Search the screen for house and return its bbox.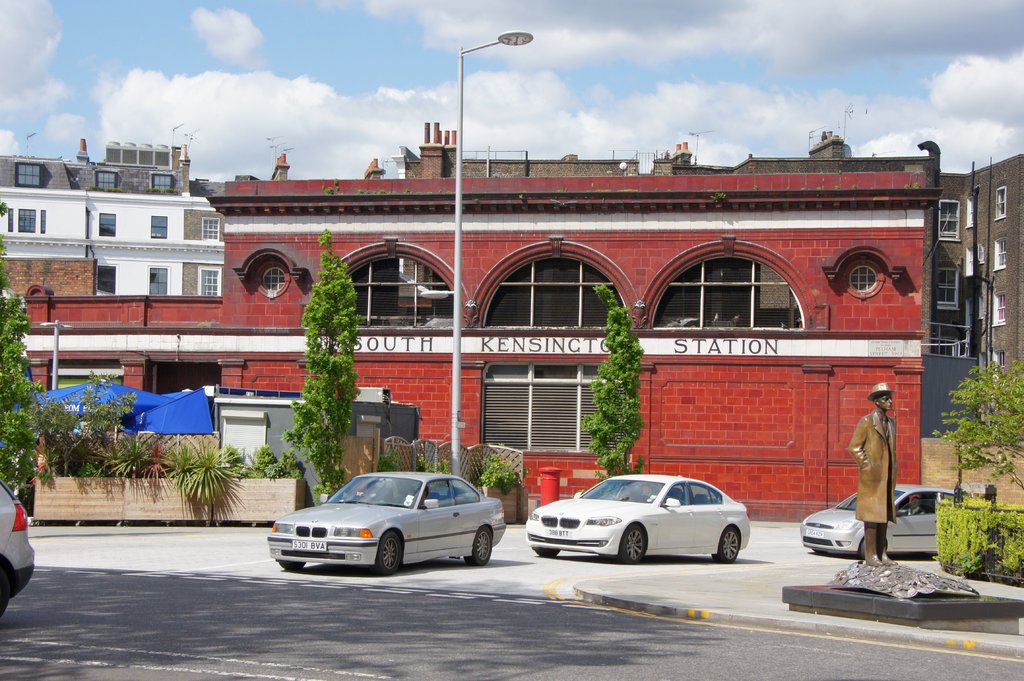
Found: Rect(918, 151, 1023, 416).
